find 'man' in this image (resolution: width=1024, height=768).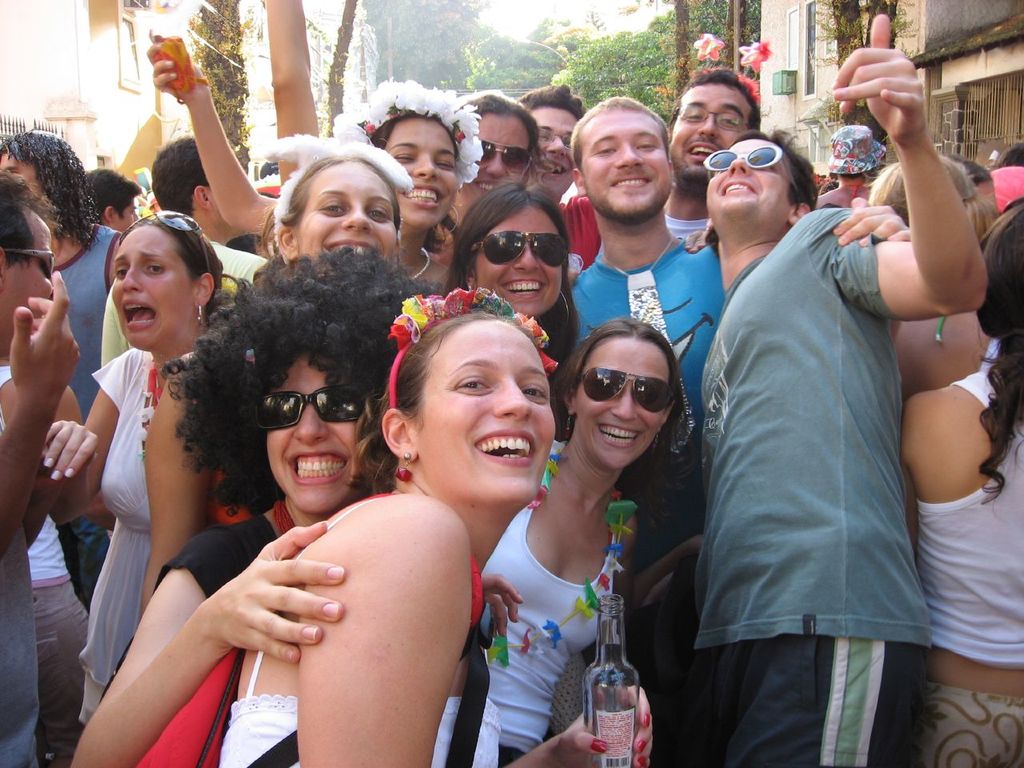
pyautogui.locateOnScreen(569, 94, 915, 767).
